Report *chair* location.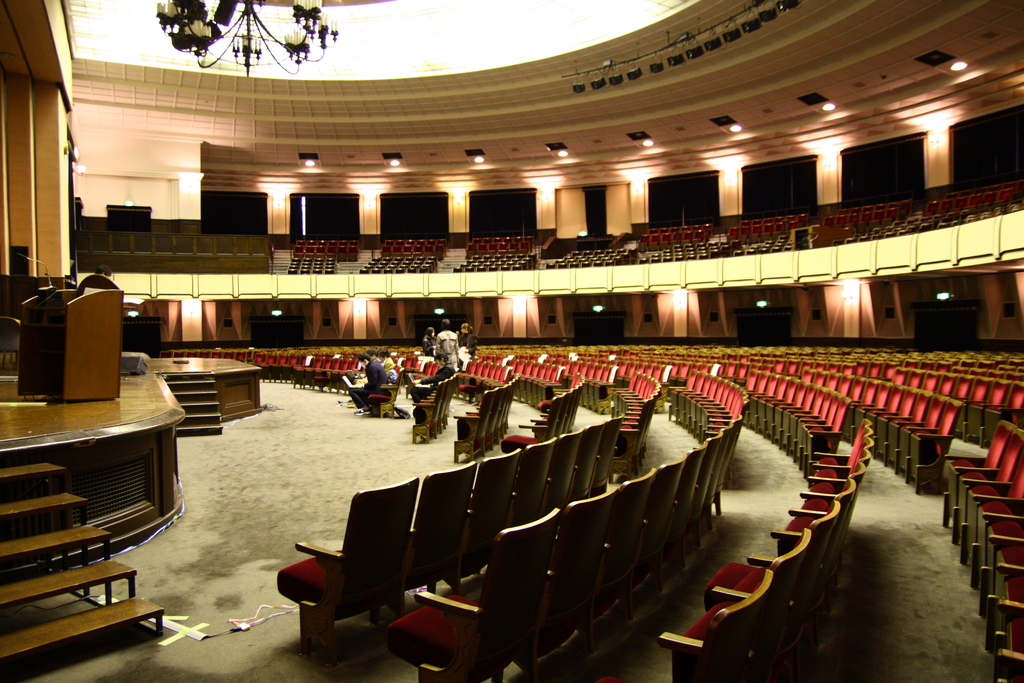
Report: {"left": 820, "top": 418, "right": 872, "bottom": 459}.
